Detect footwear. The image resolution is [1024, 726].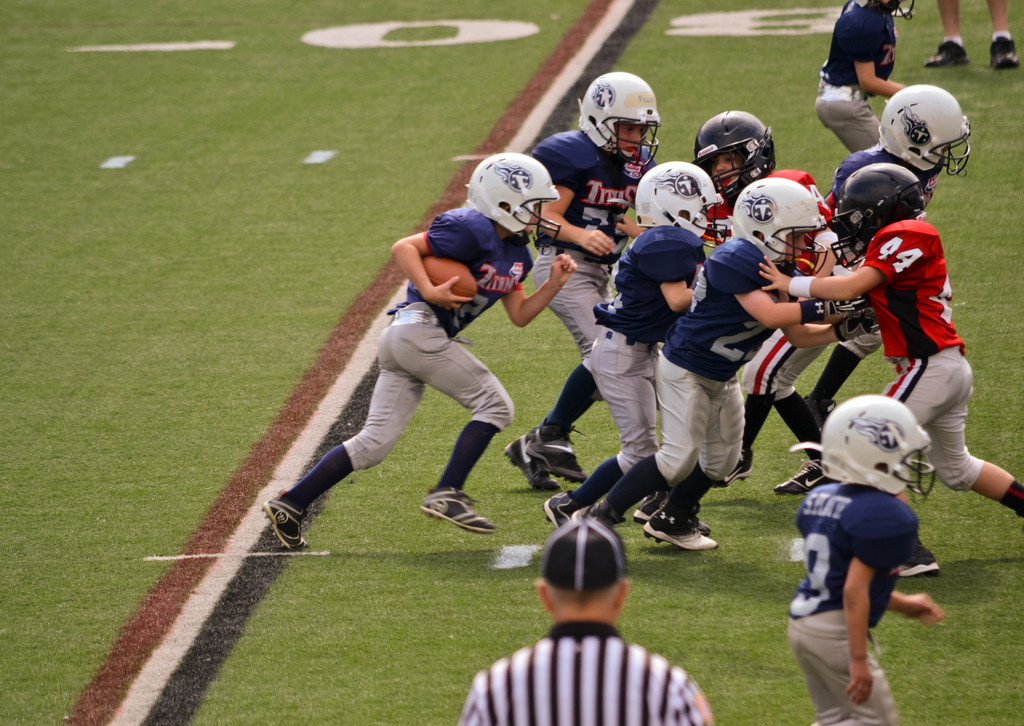
<region>771, 456, 841, 496</region>.
